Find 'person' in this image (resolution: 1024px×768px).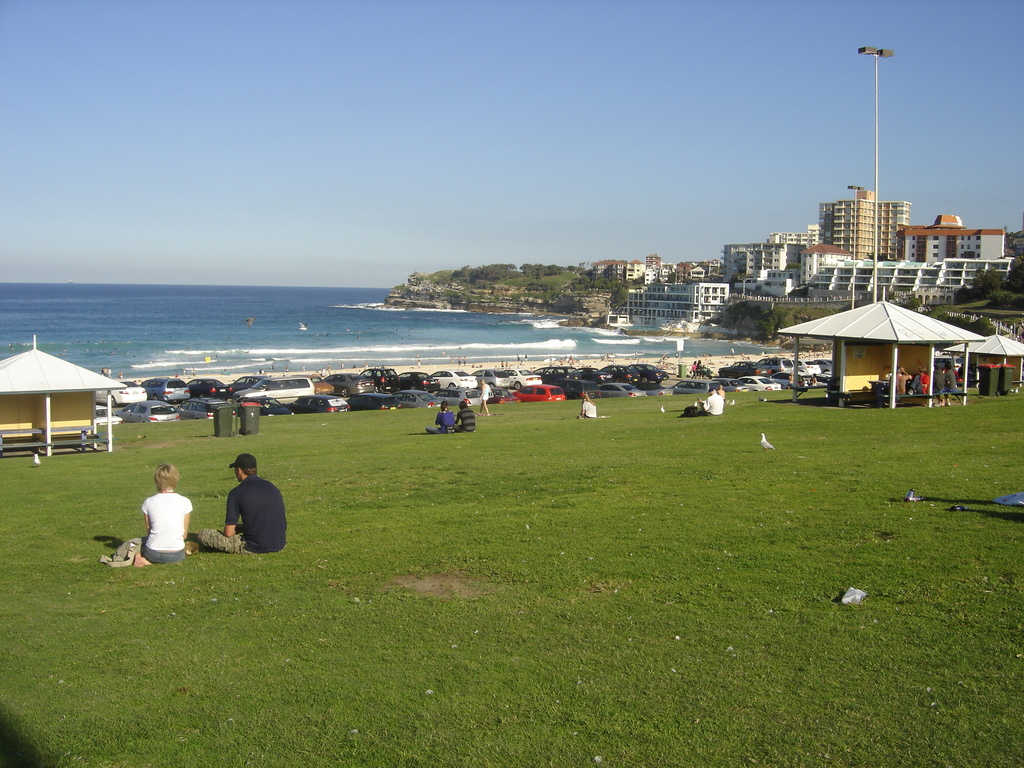
detection(426, 401, 456, 438).
